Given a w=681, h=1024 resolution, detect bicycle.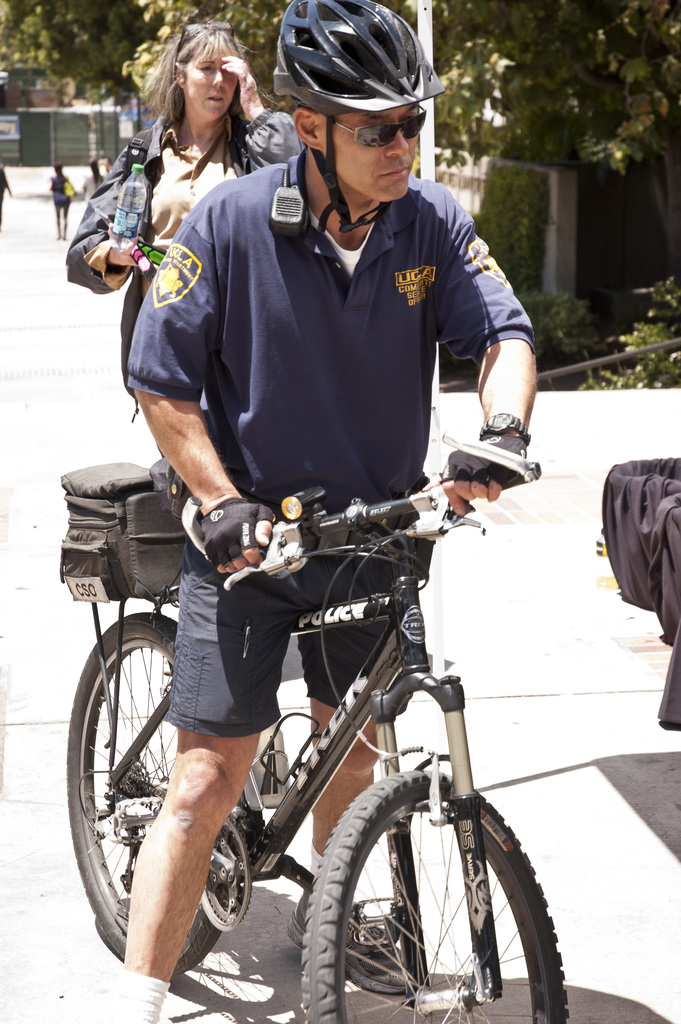
bbox=[42, 429, 577, 1016].
